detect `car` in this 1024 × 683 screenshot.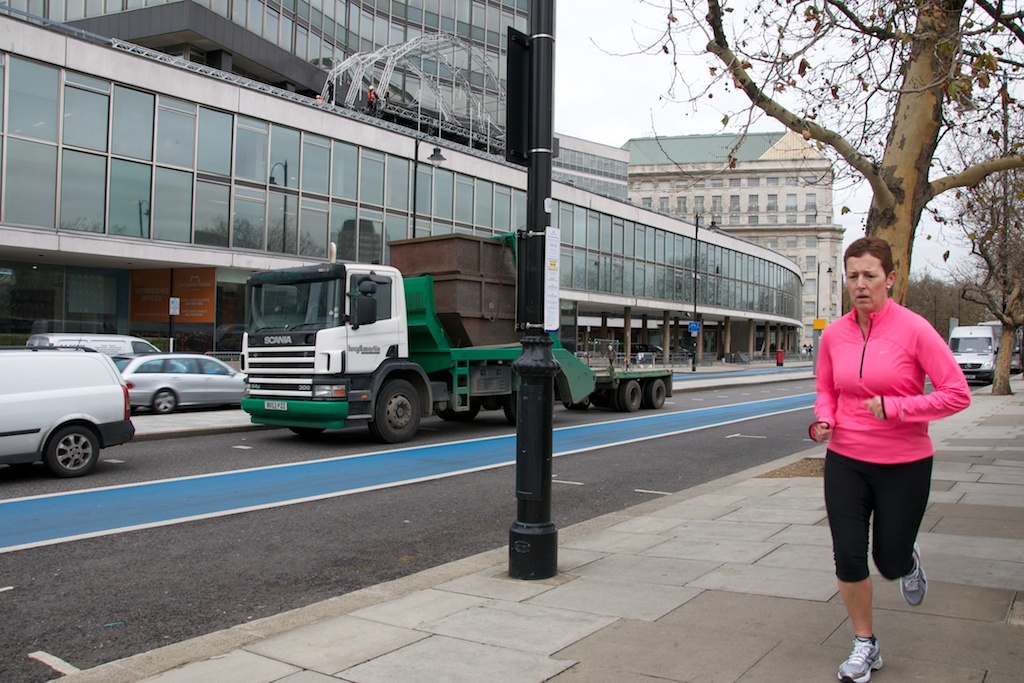
Detection: Rect(0, 330, 138, 474).
